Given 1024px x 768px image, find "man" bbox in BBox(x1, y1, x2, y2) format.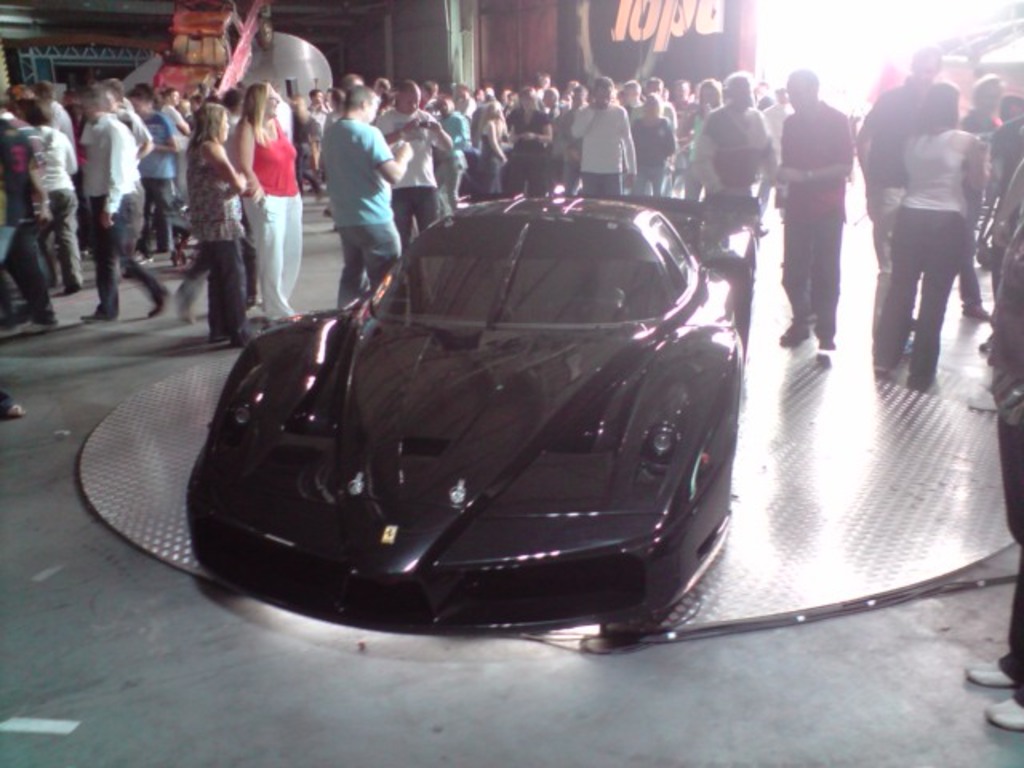
BBox(323, 85, 346, 218).
